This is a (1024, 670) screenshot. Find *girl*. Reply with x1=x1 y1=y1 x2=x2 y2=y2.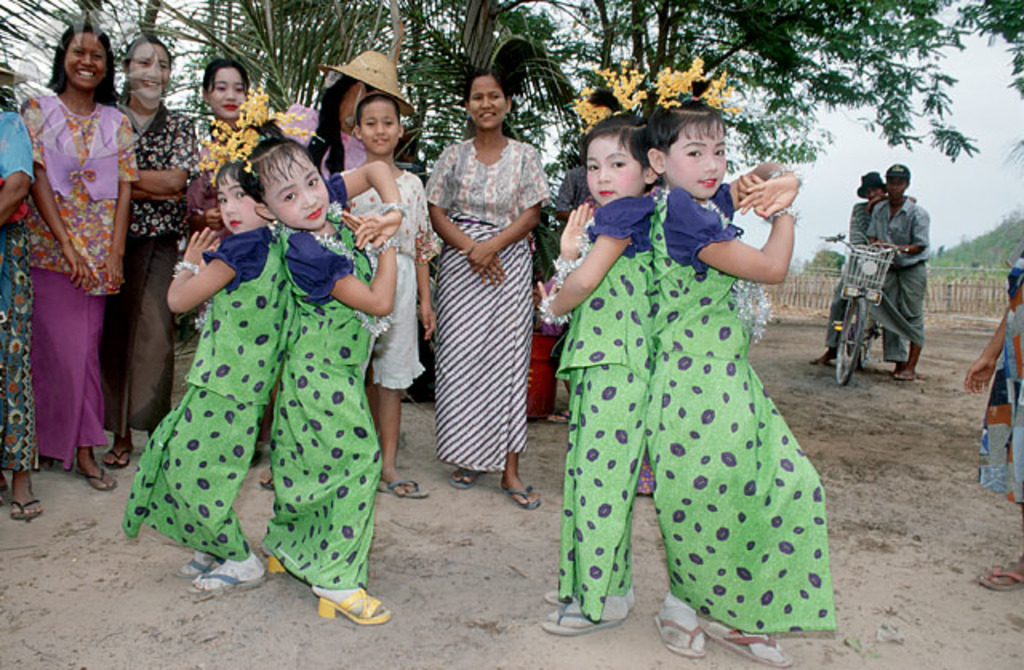
x1=259 y1=83 x2=406 y2=620.
